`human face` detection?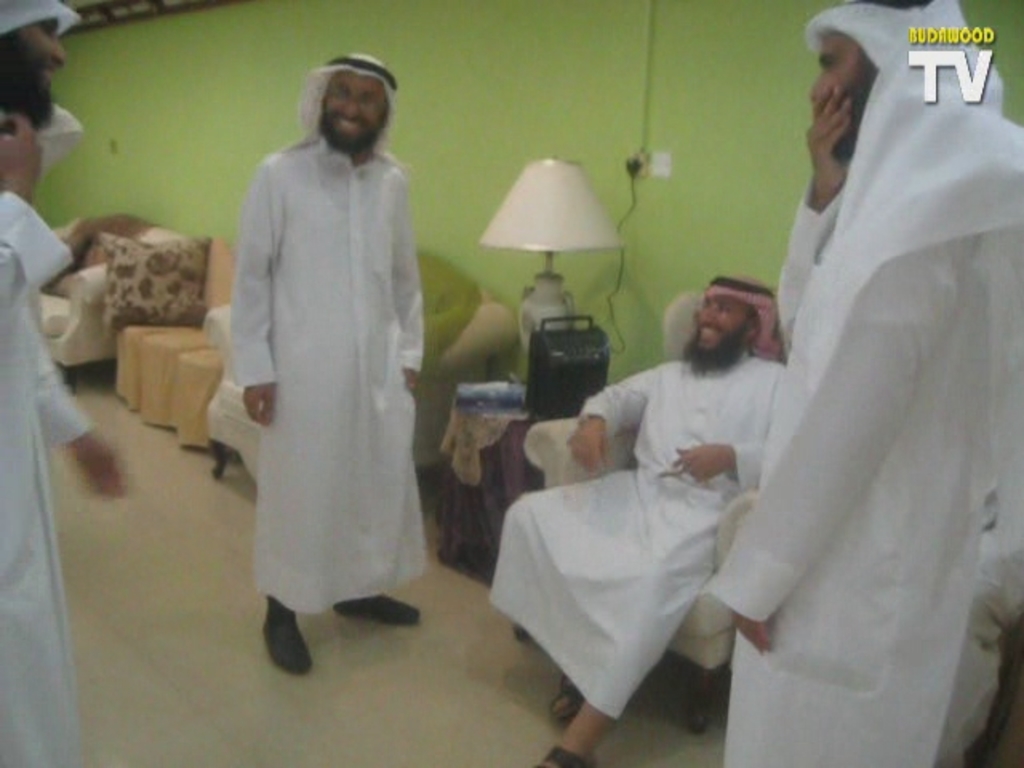
[0,21,67,117]
